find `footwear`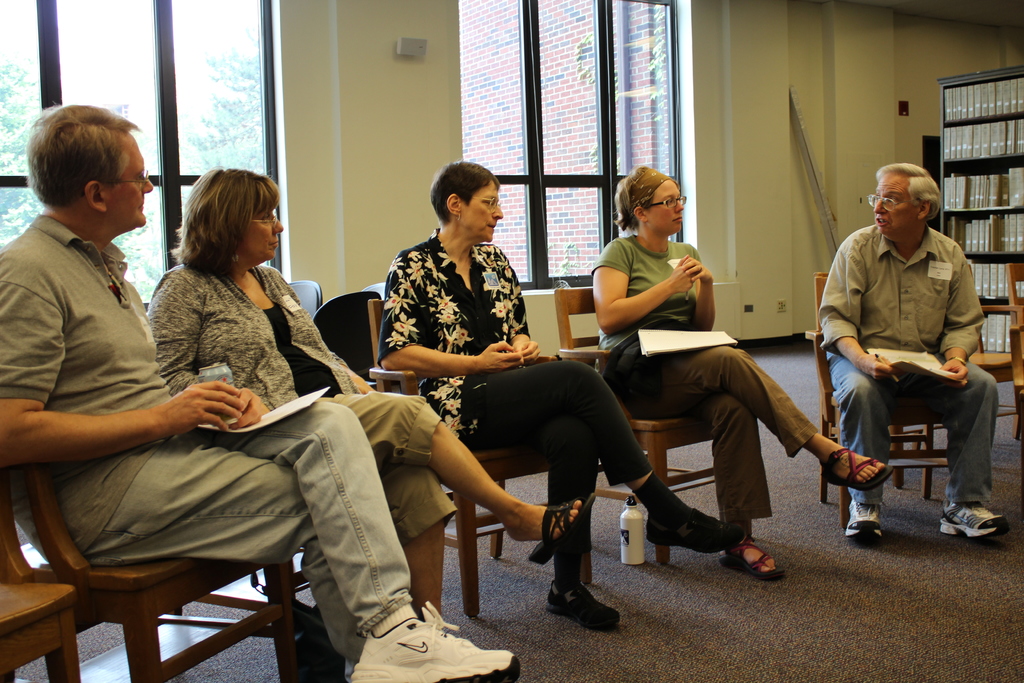
345,599,527,682
